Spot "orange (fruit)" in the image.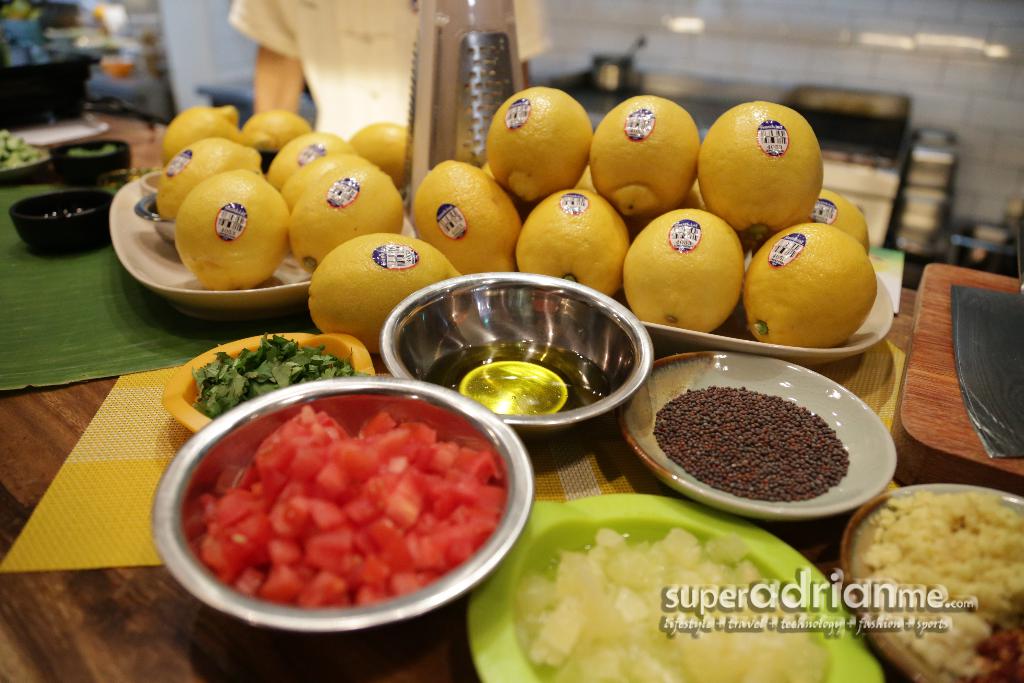
"orange (fruit)" found at bbox=[175, 170, 289, 292].
